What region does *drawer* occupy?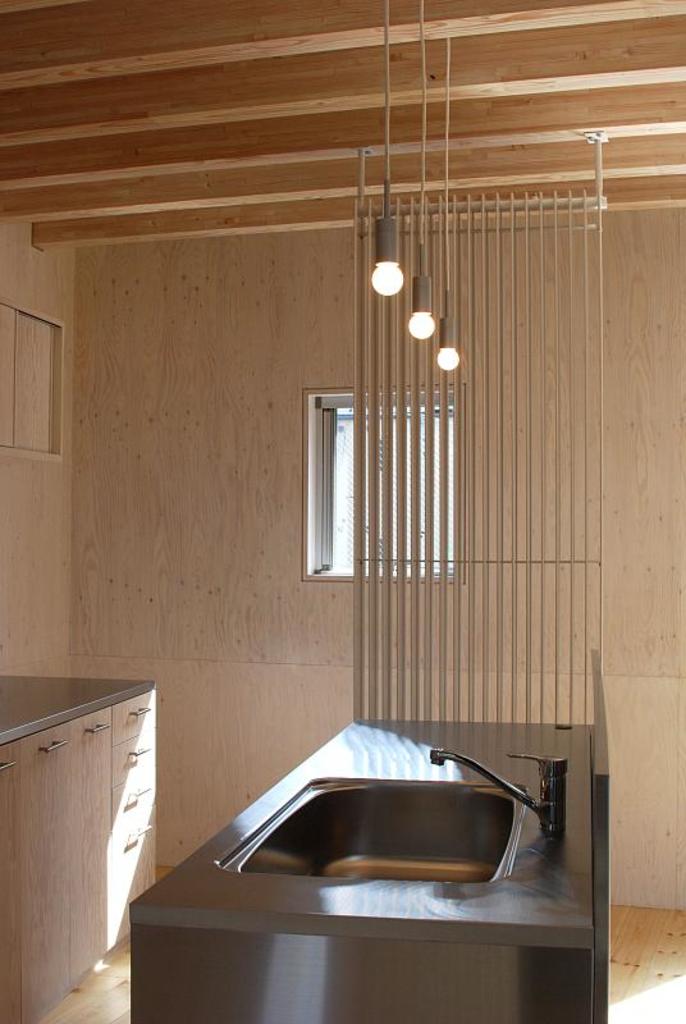
108,690,155,748.
